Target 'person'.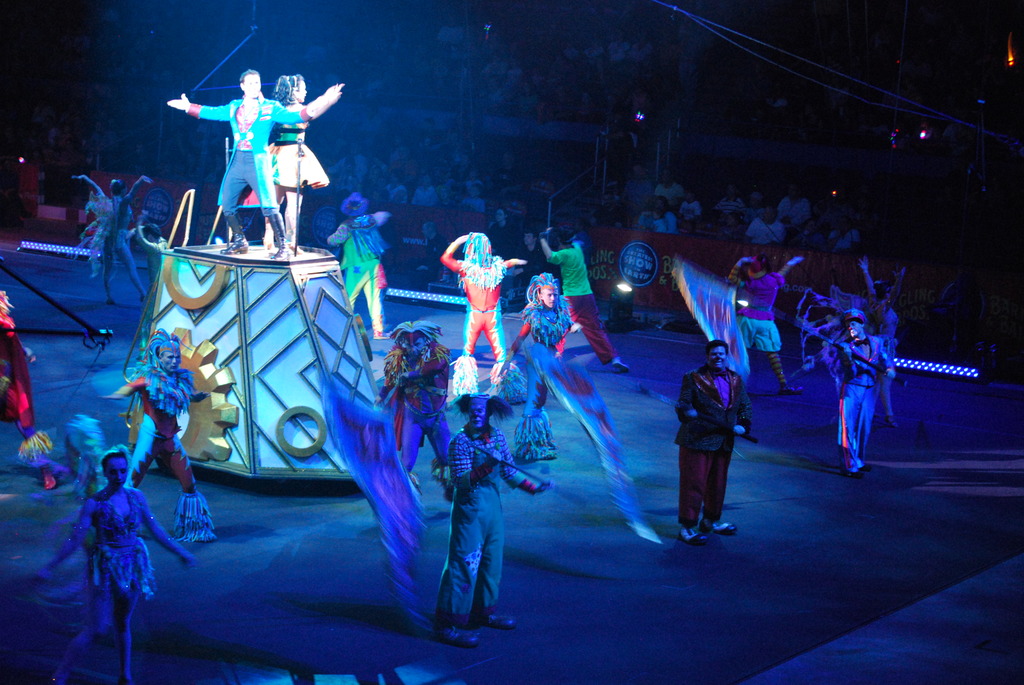
Target region: (0,292,39,443).
